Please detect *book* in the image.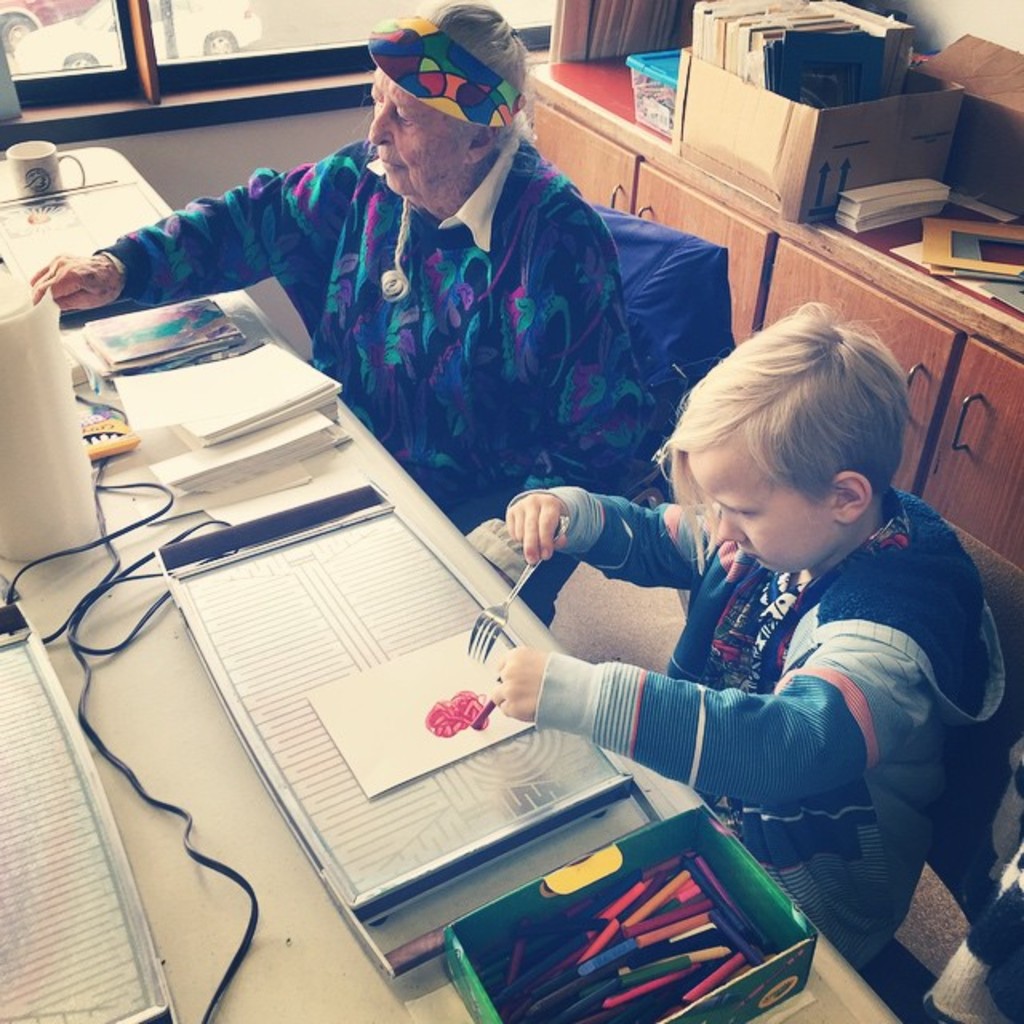
pyautogui.locateOnScreen(110, 338, 354, 496).
